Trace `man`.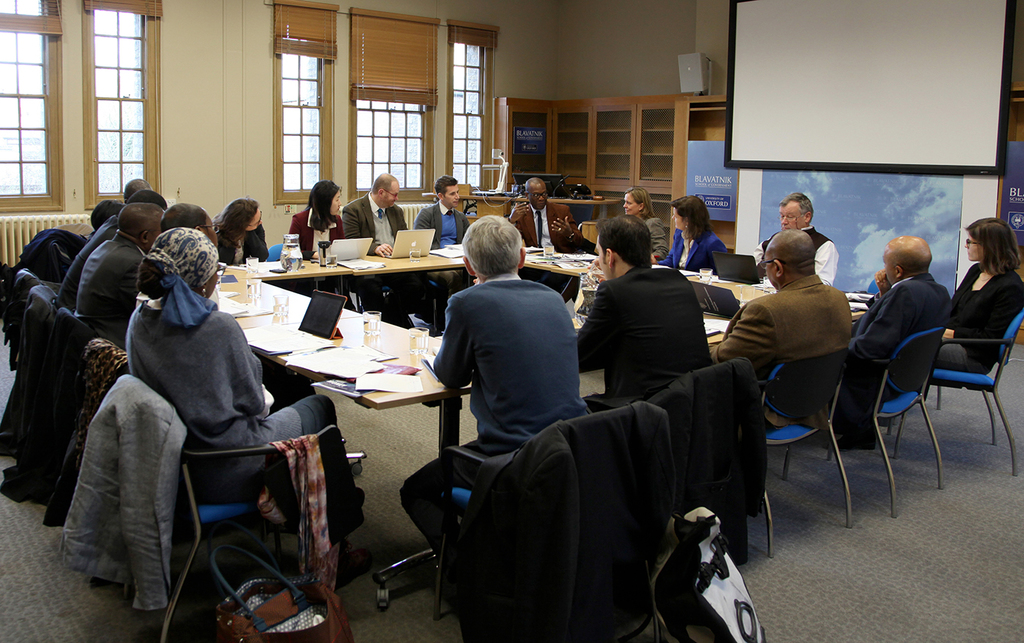
Traced to 824:235:954:452.
